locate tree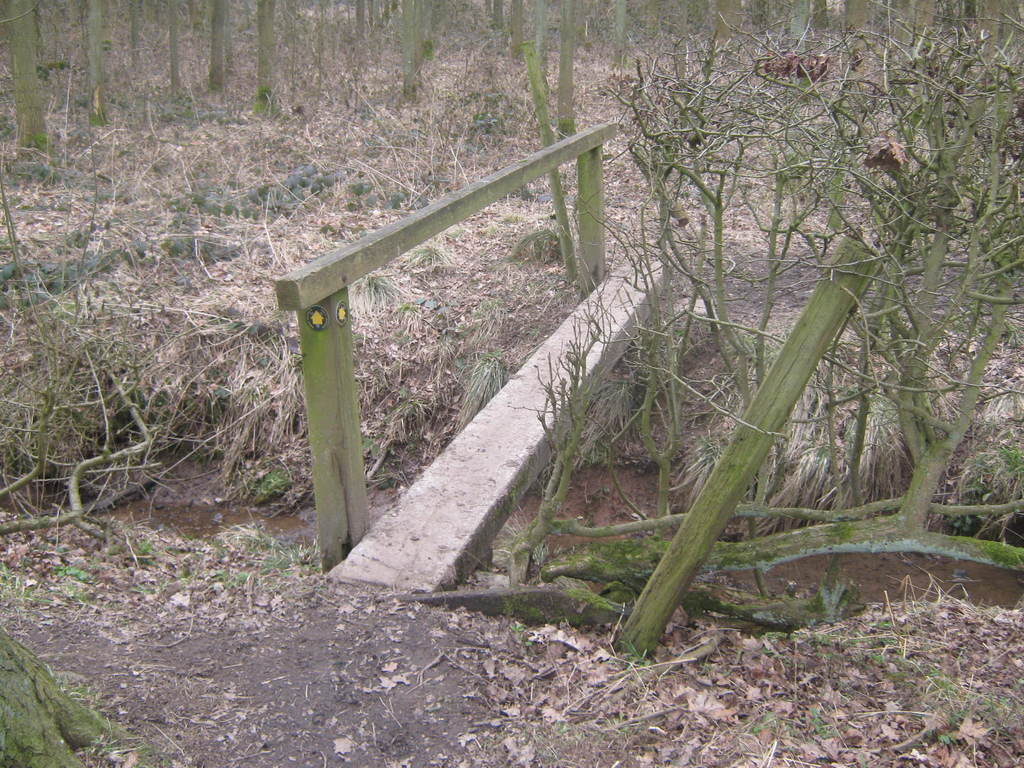
348/0/373/69
